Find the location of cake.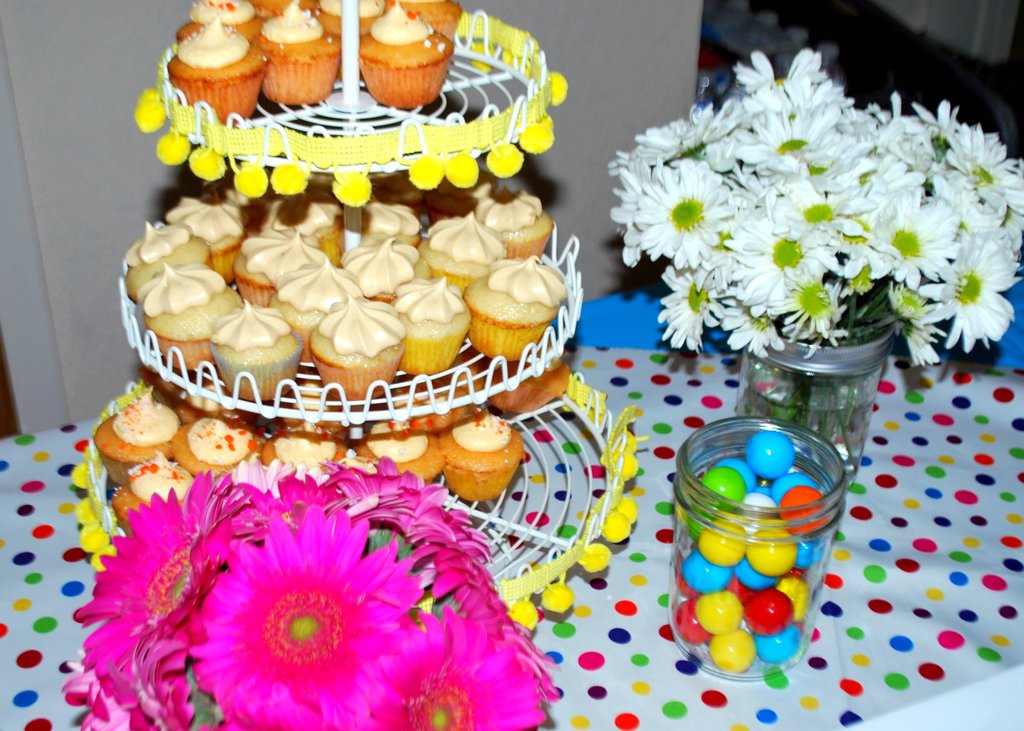
Location: {"x1": 375, "y1": 0, "x2": 465, "y2": 48}.
